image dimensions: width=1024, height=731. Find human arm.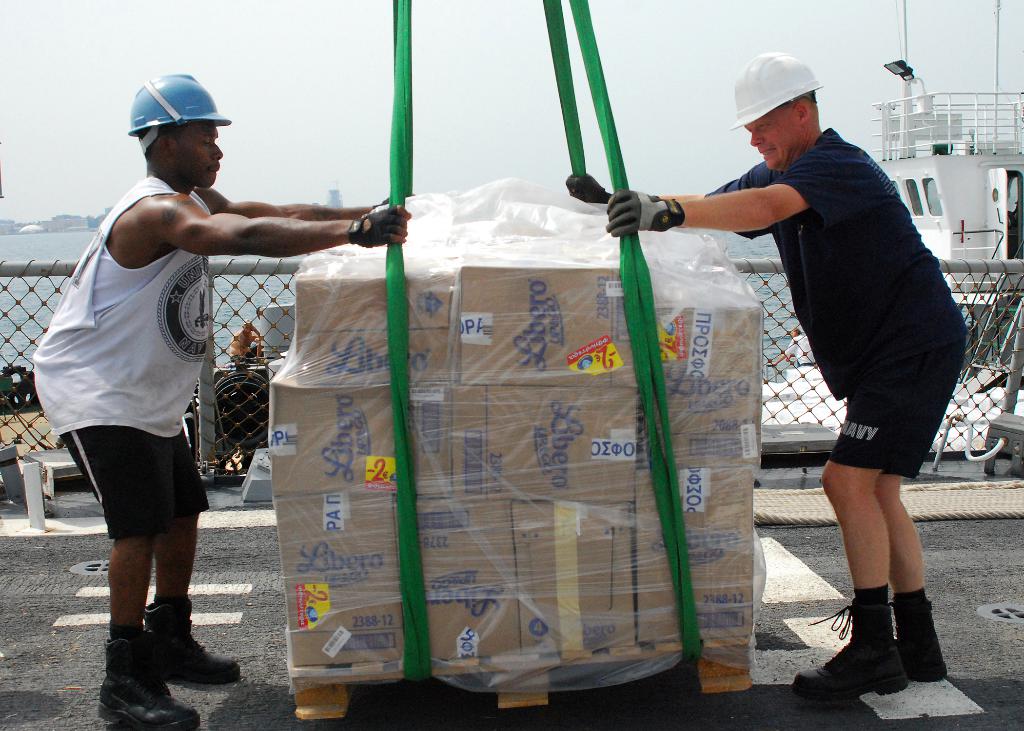
{"left": 198, "top": 189, "right": 394, "bottom": 218}.
